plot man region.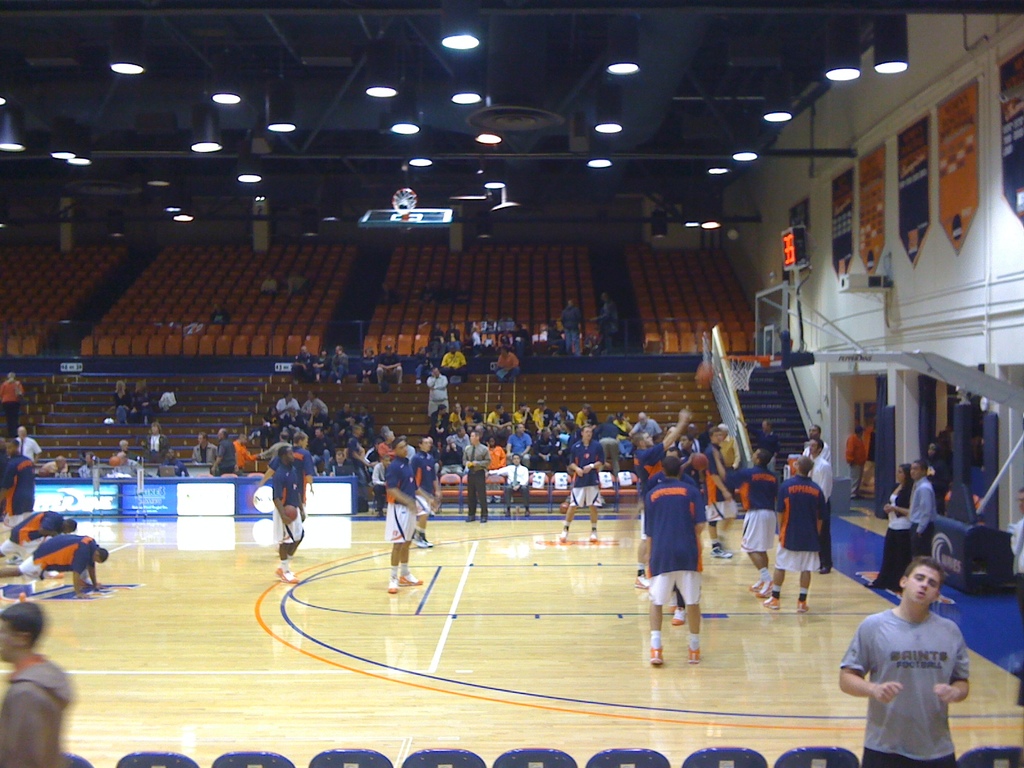
Plotted at select_region(460, 428, 491, 524).
